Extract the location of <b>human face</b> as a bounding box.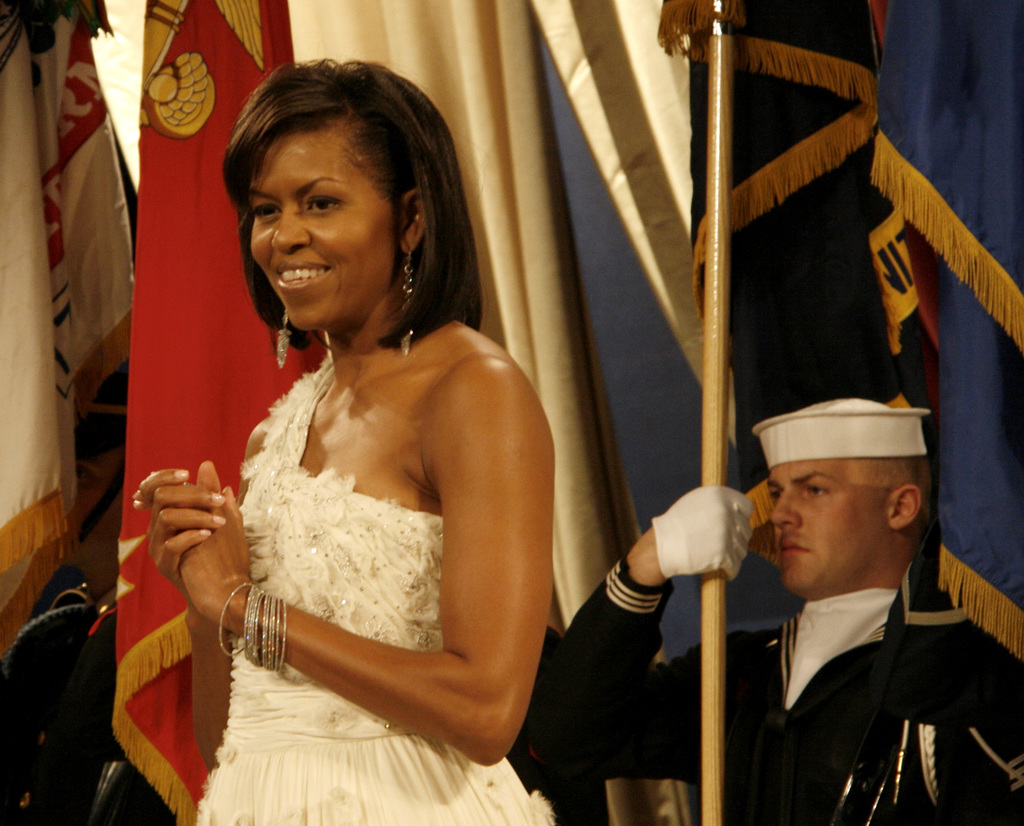
bbox(229, 103, 415, 336).
